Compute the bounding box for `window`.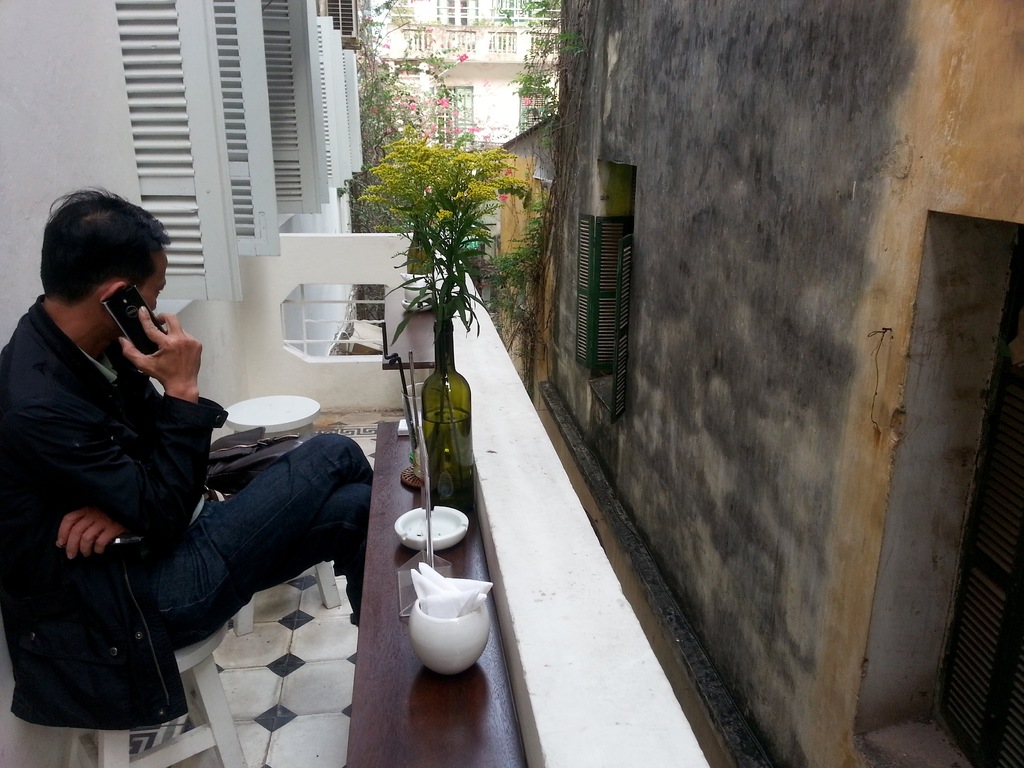
rect(516, 88, 556, 131).
